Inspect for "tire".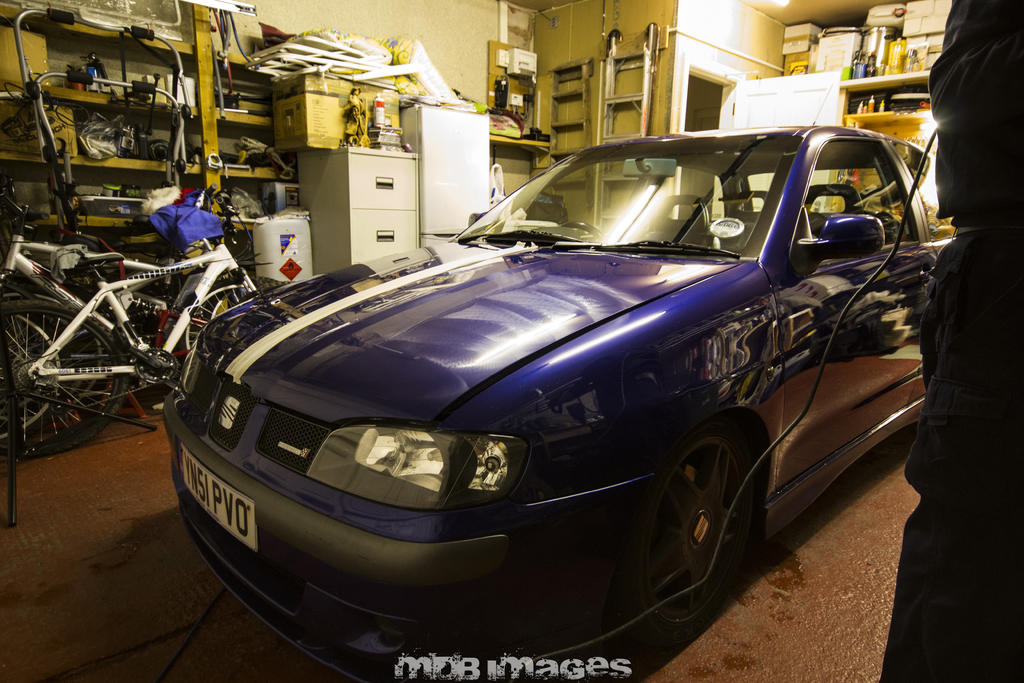
Inspection: [left=173, top=273, right=271, bottom=374].
